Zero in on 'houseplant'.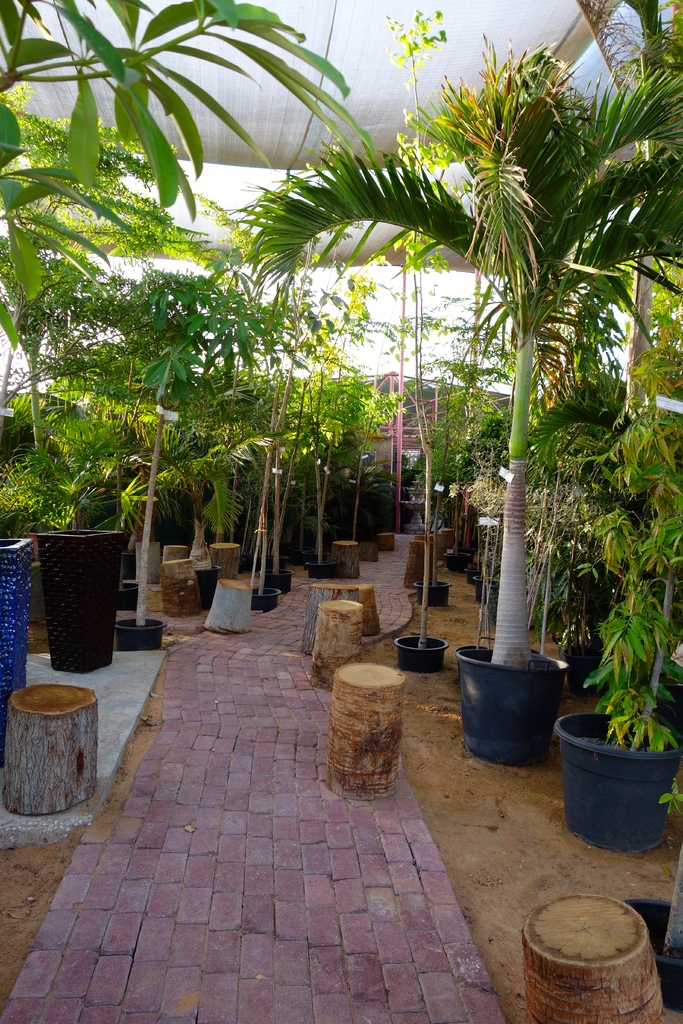
Zeroed in: {"x1": 227, "y1": 311, "x2": 278, "y2": 619}.
